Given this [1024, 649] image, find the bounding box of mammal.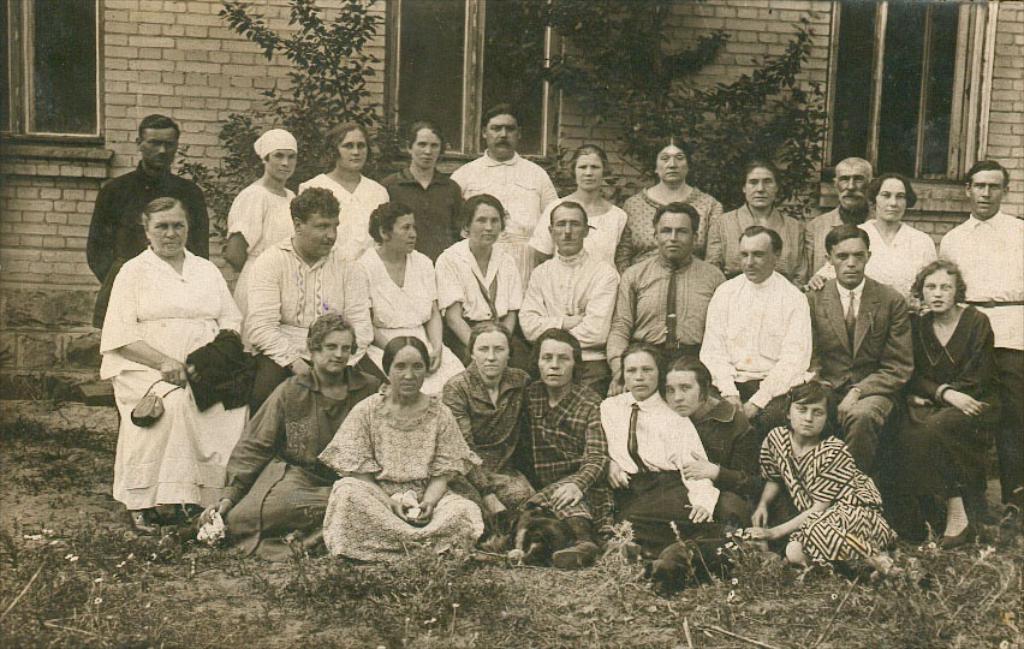
702,162,808,281.
